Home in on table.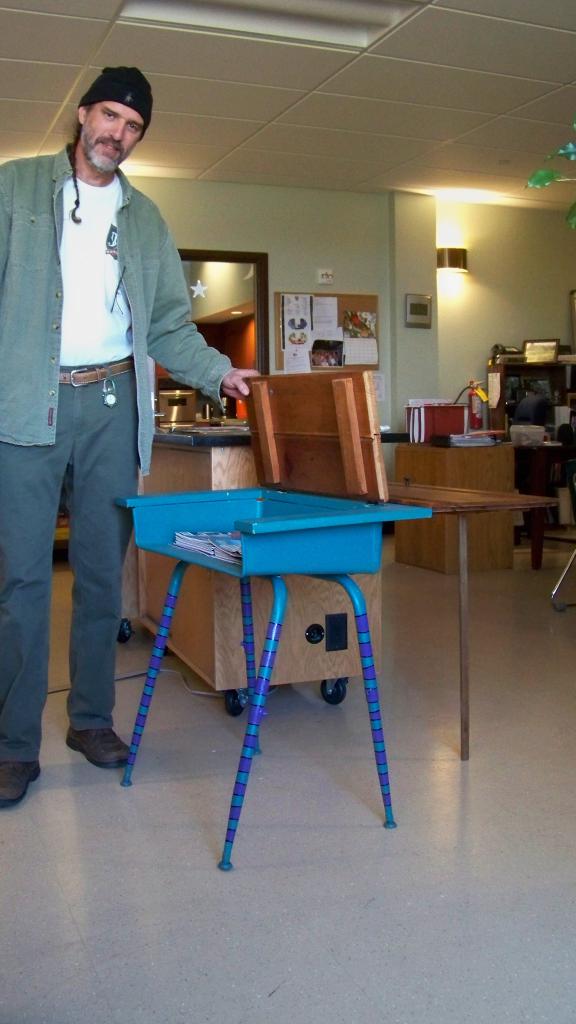
Homed in at (x1=116, y1=480, x2=431, y2=868).
